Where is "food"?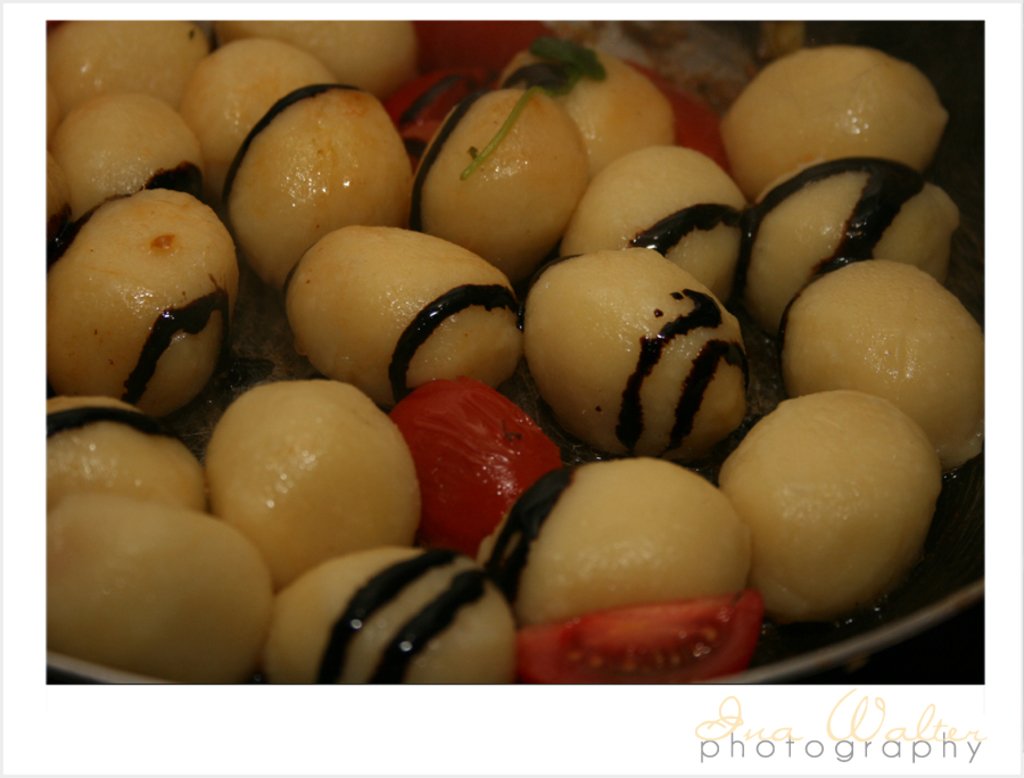
42/392/207/520.
